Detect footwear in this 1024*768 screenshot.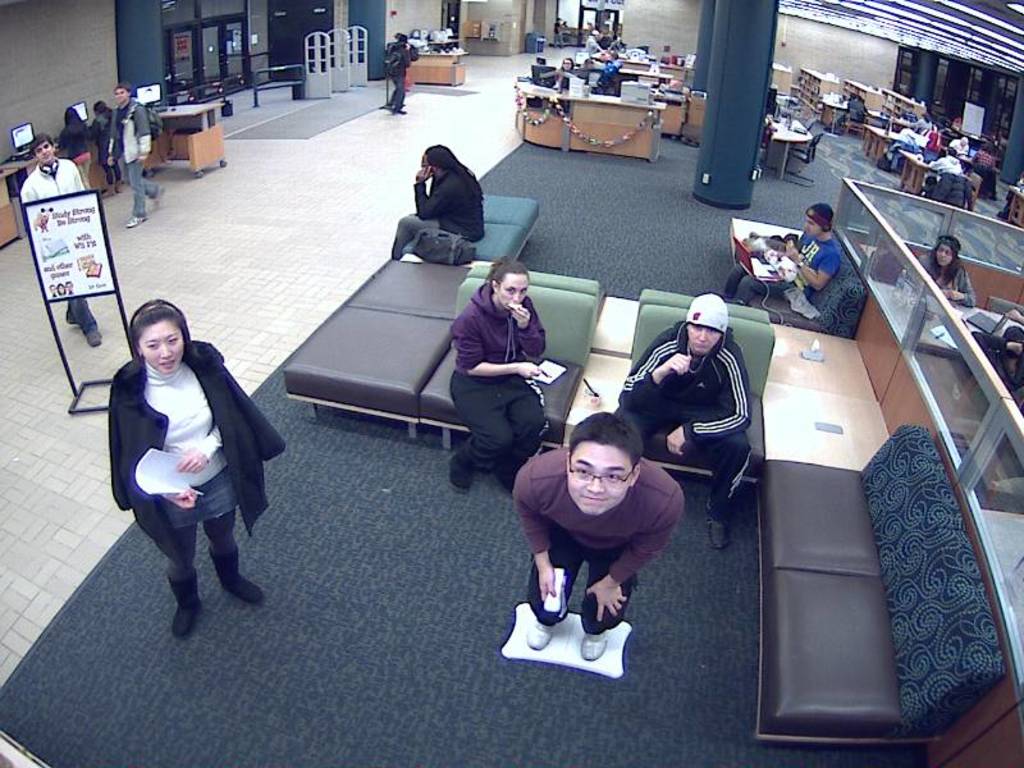
Detection: locate(581, 631, 607, 662).
